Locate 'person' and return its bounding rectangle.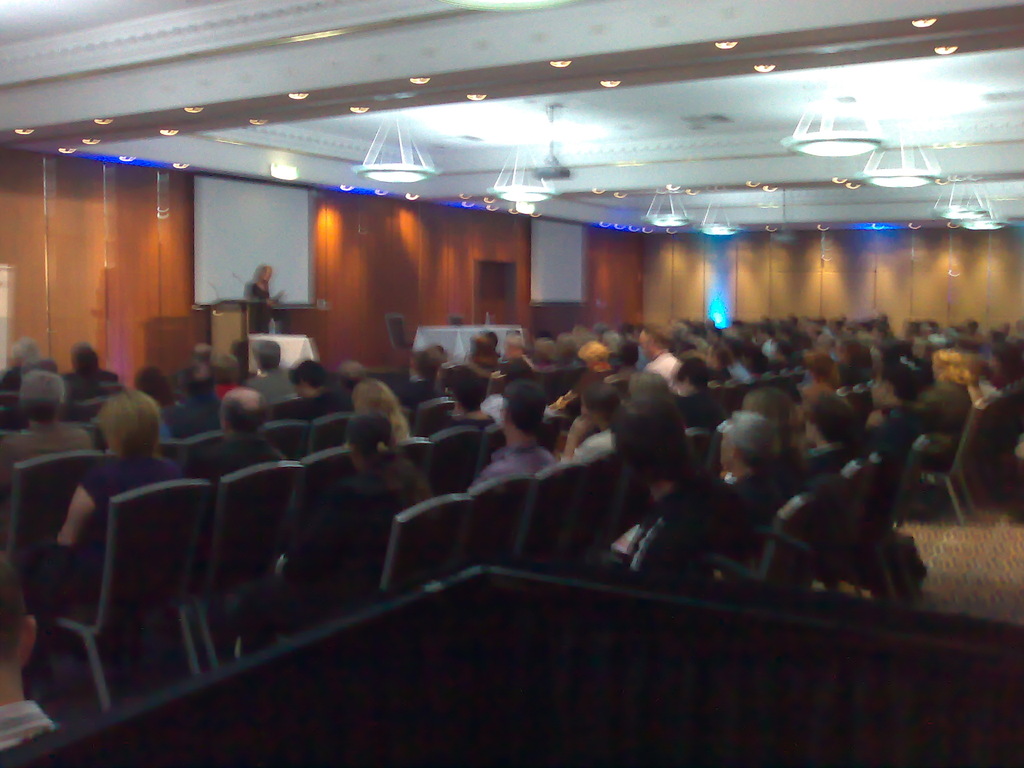
pyautogui.locateOnScreen(642, 322, 694, 389).
